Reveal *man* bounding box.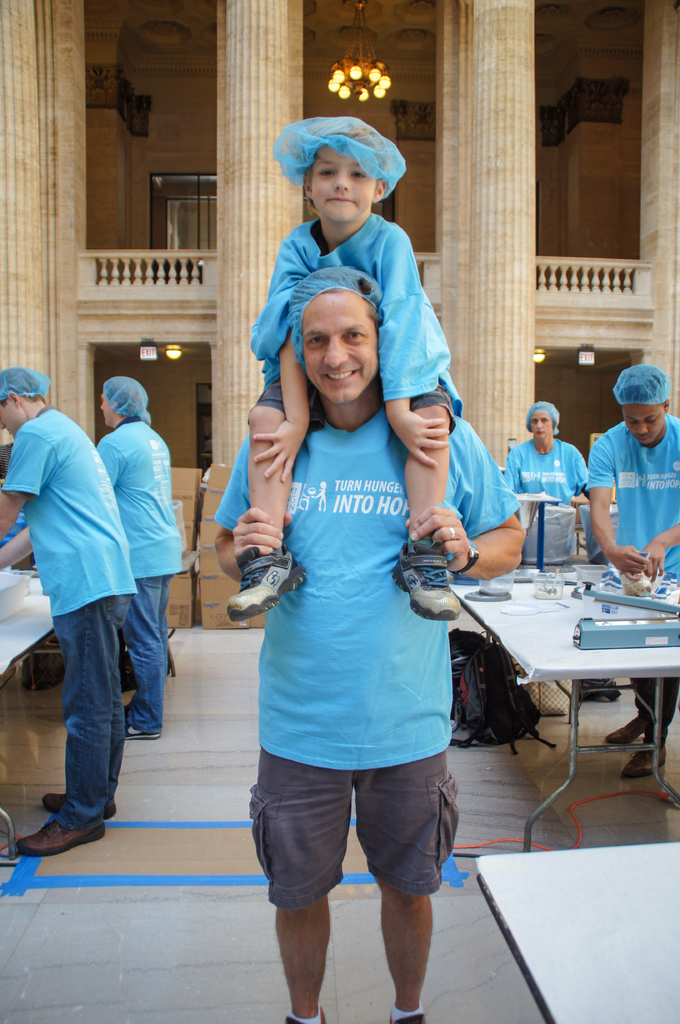
Revealed: rect(0, 364, 140, 856).
